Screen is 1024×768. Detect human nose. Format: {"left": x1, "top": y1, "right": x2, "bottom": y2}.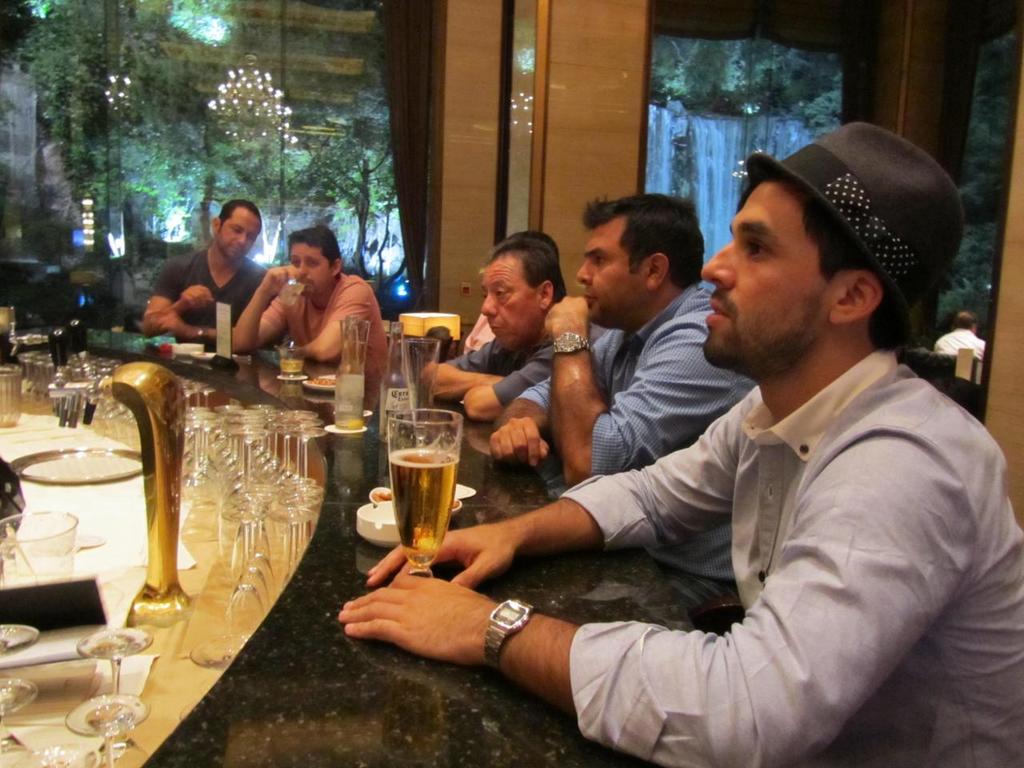
{"left": 576, "top": 258, "right": 590, "bottom": 284}.
